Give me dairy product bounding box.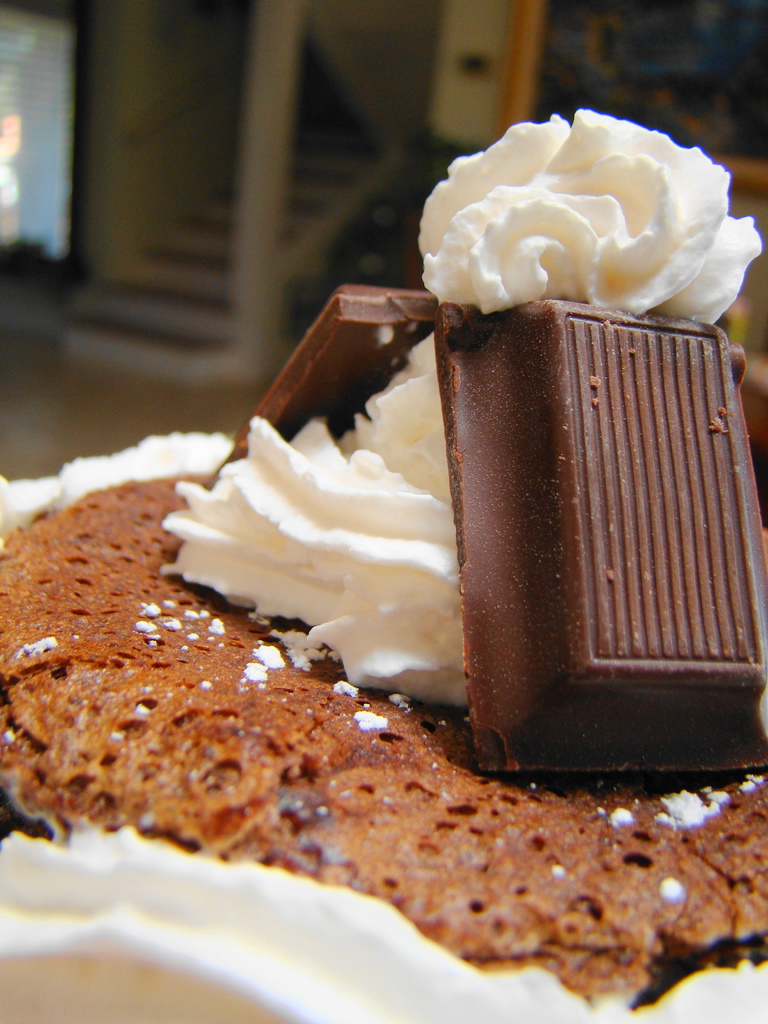
bbox=[145, 386, 513, 665].
